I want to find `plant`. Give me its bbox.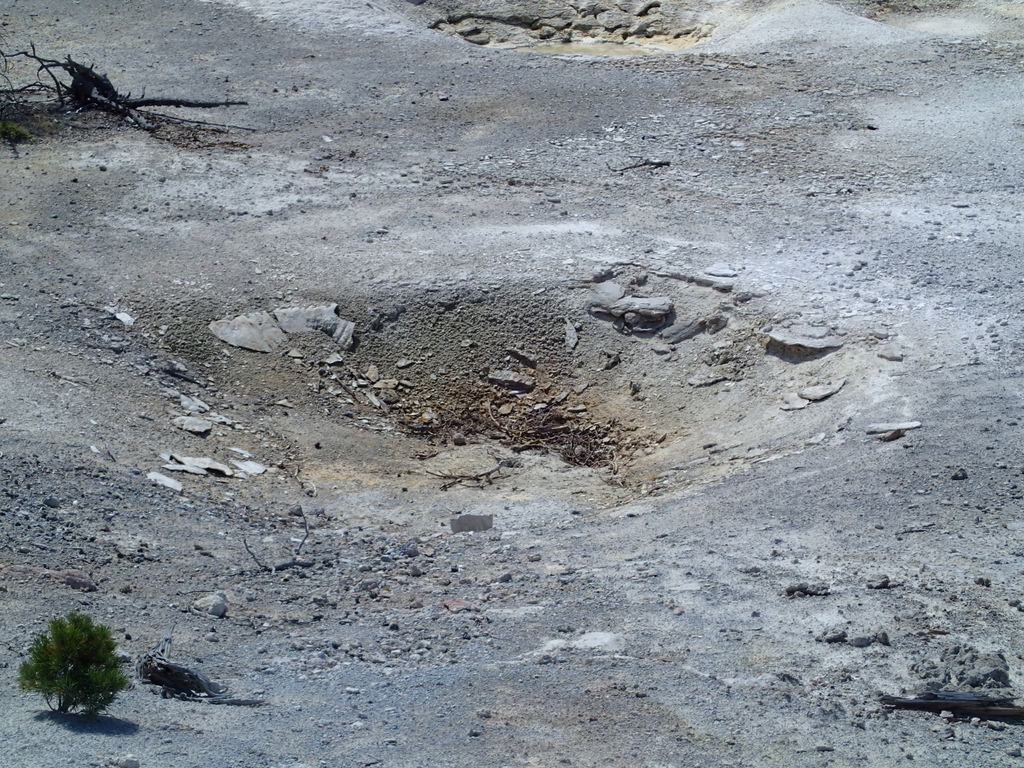
<bbox>12, 608, 136, 718</bbox>.
